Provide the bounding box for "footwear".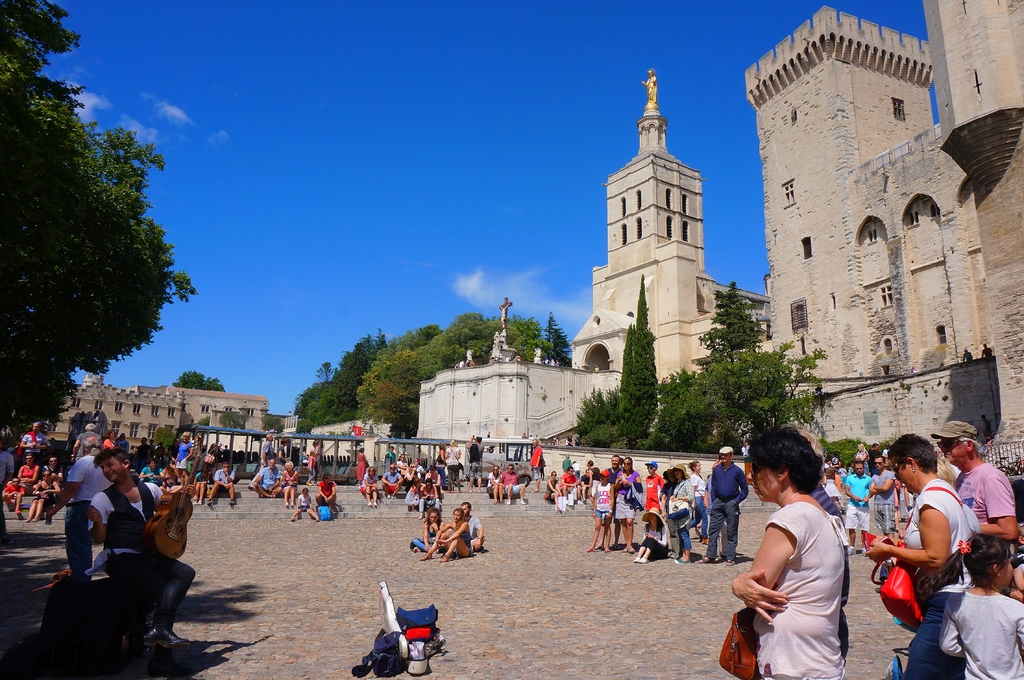
(left=198, top=499, right=204, bottom=503).
